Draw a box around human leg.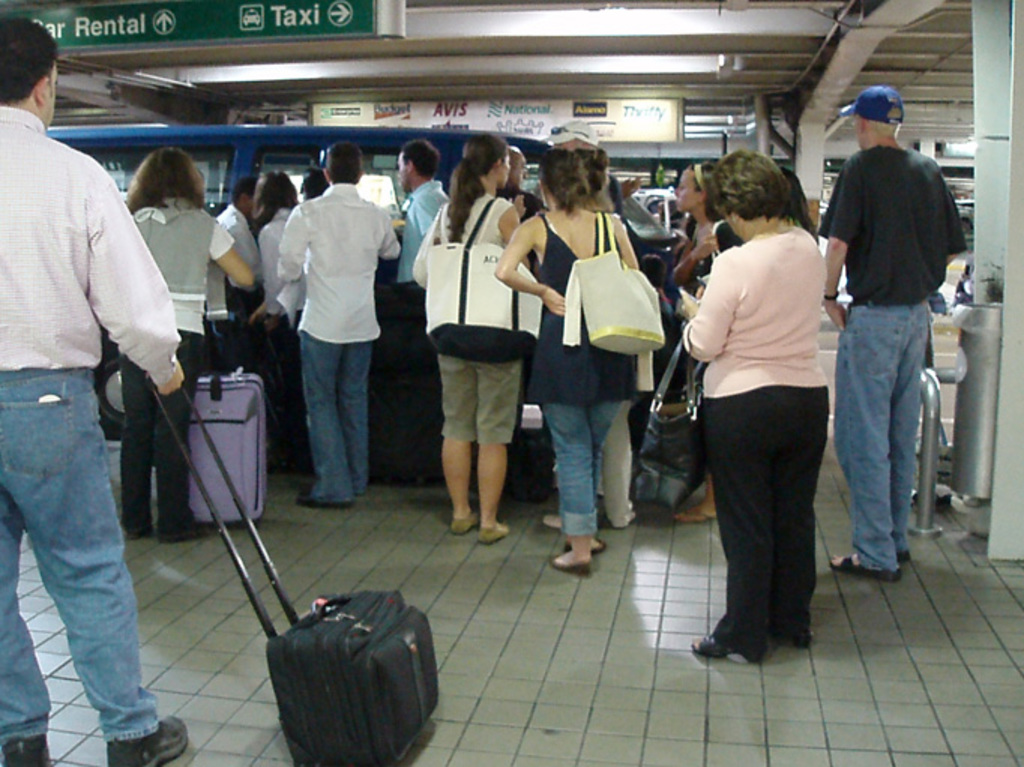
(x1=562, y1=393, x2=611, y2=546).
